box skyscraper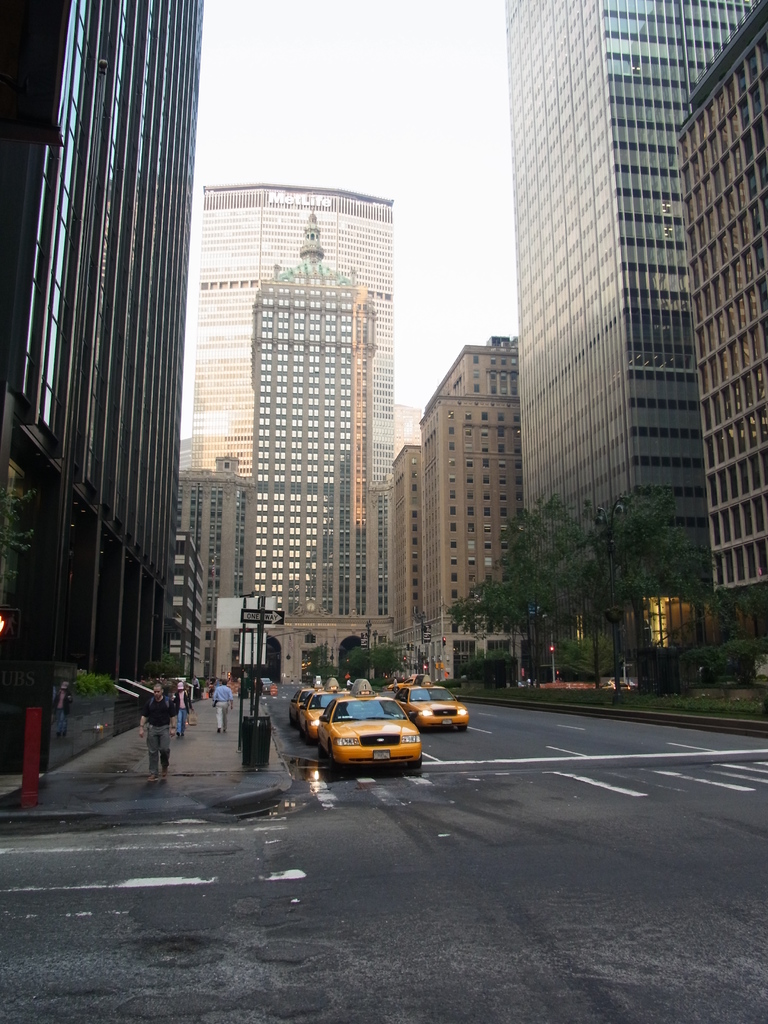
[left=4, top=0, right=200, bottom=803]
